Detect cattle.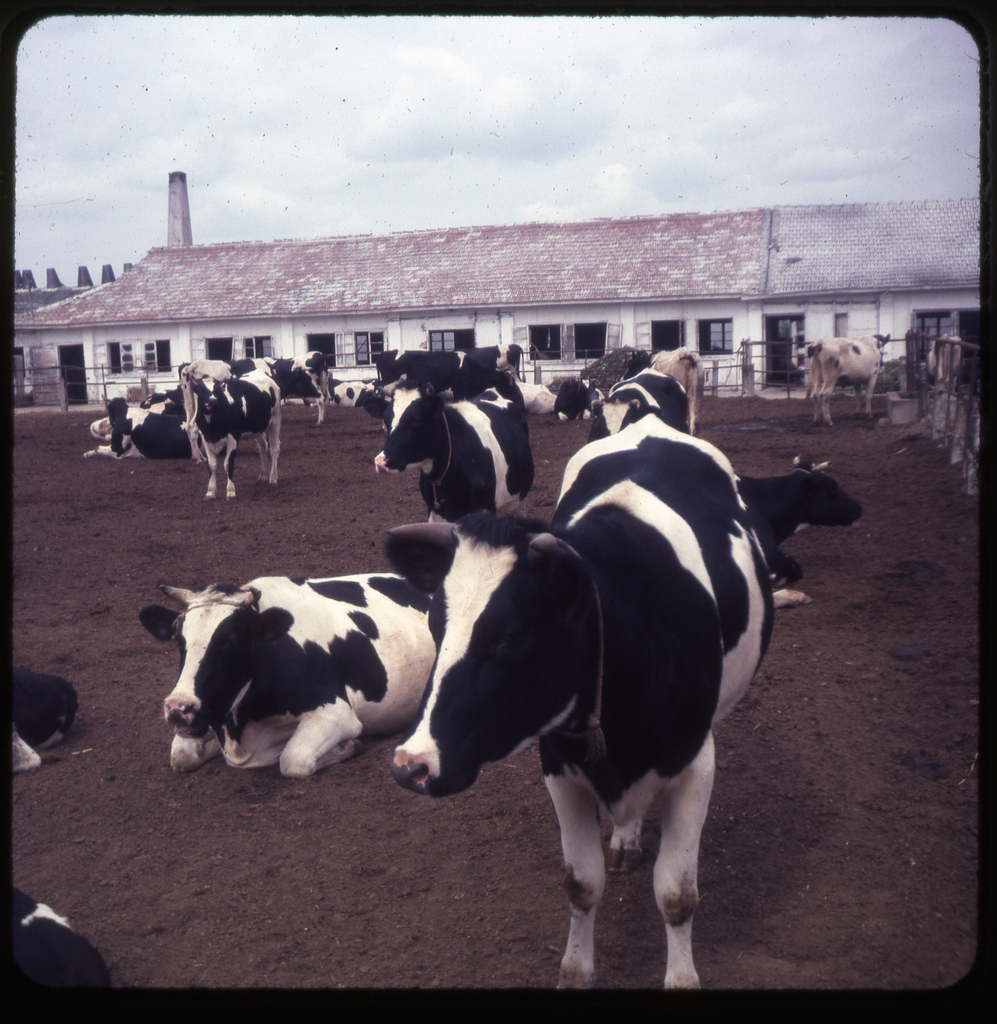
Detected at crop(736, 452, 852, 607).
